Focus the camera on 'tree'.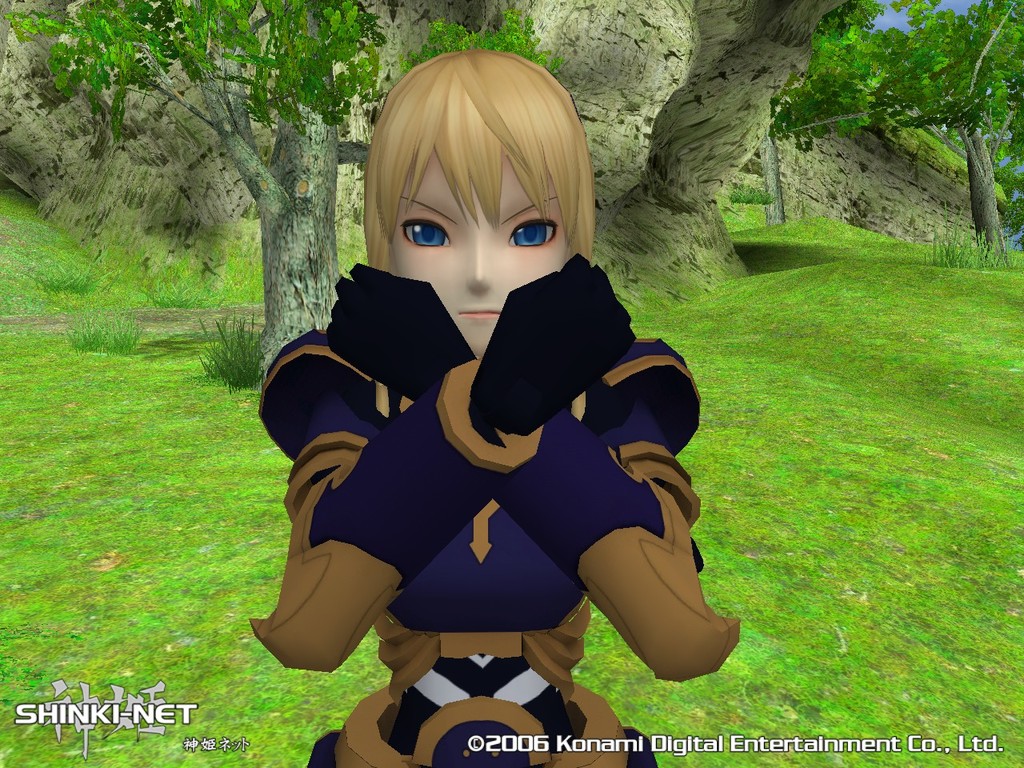
Focus region: select_region(786, 26, 1018, 230).
